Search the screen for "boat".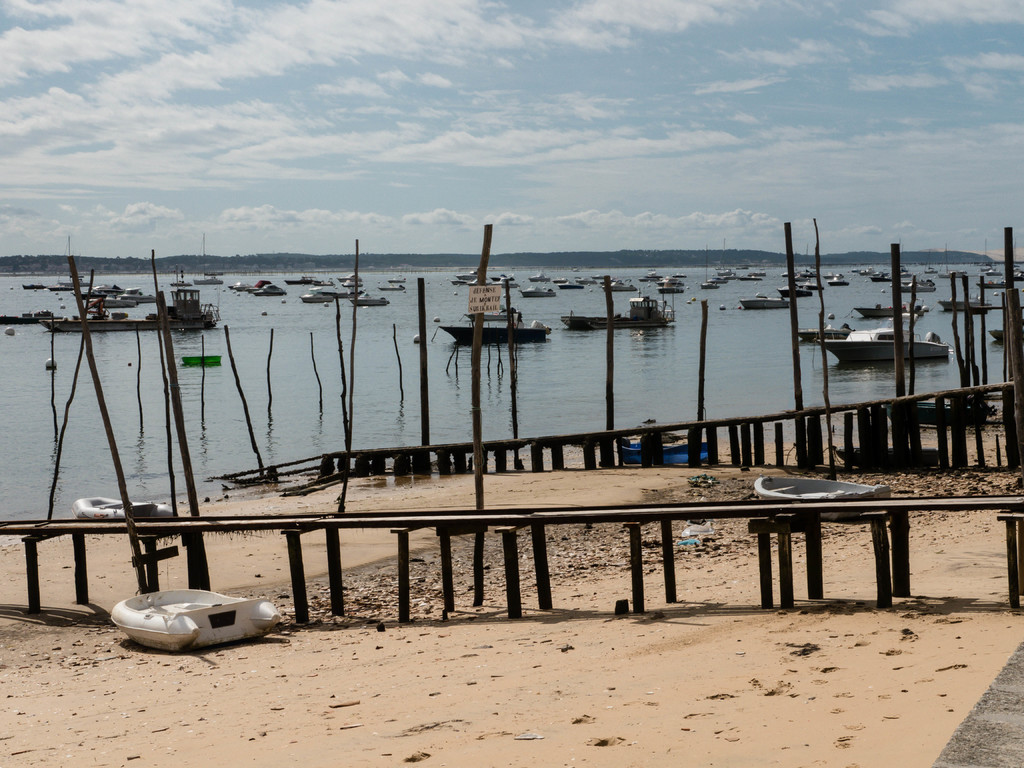
Found at crop(852, 264, 872, 275).
